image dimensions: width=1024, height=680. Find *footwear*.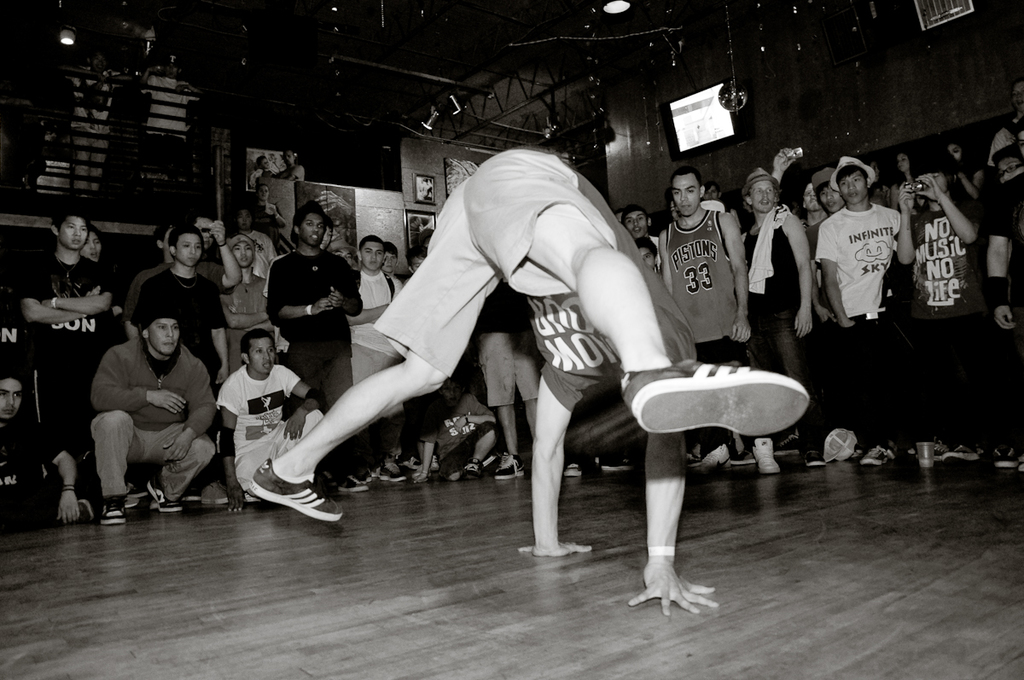
(201, 481, 234, 503).
